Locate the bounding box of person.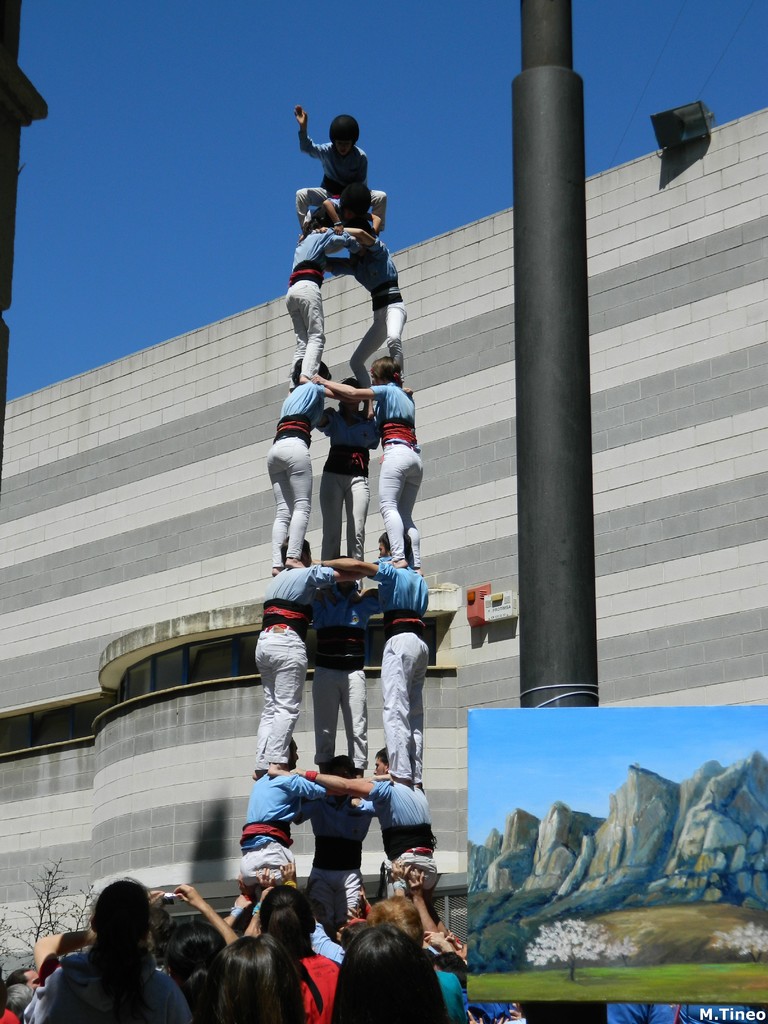
Bounding box: bbox=(308, 374, 378, 572).
